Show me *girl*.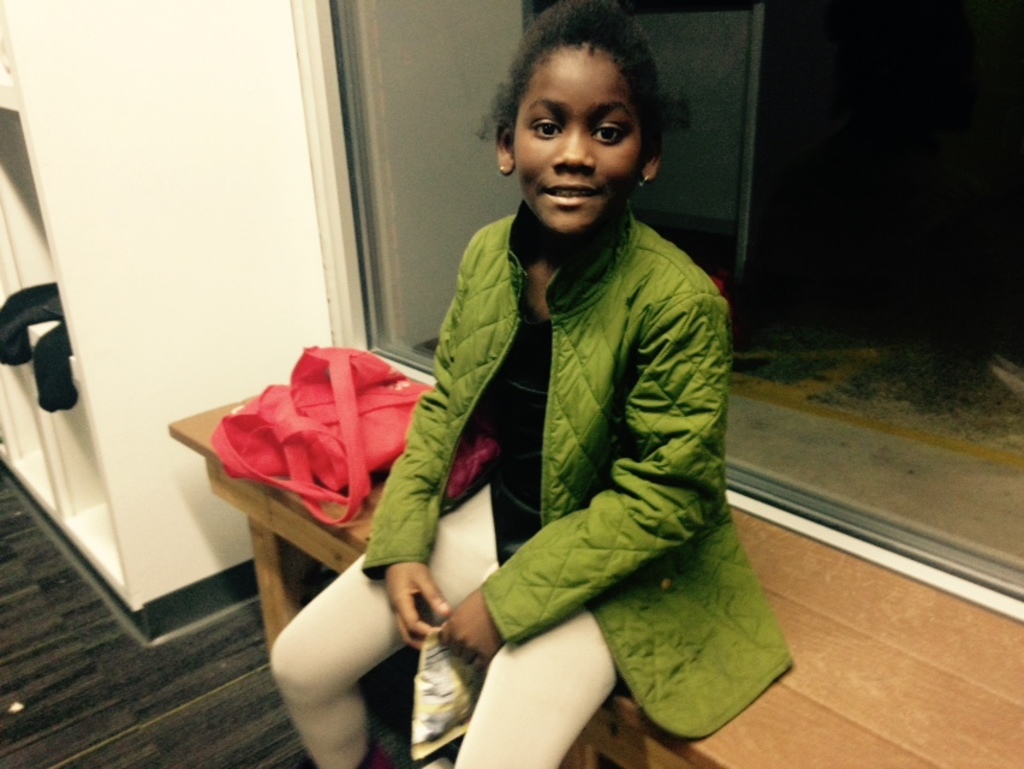
*girl* is here: bbox(268, 0, 793, 768).
